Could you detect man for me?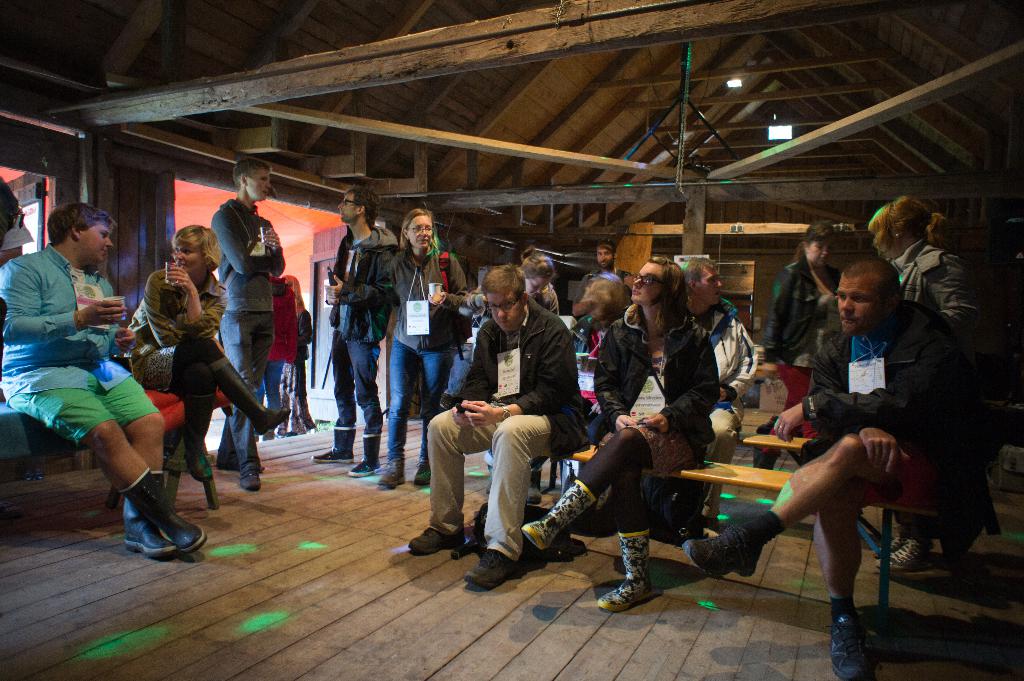
Detection result: left=675, top=257, right=759, bottom=533.
